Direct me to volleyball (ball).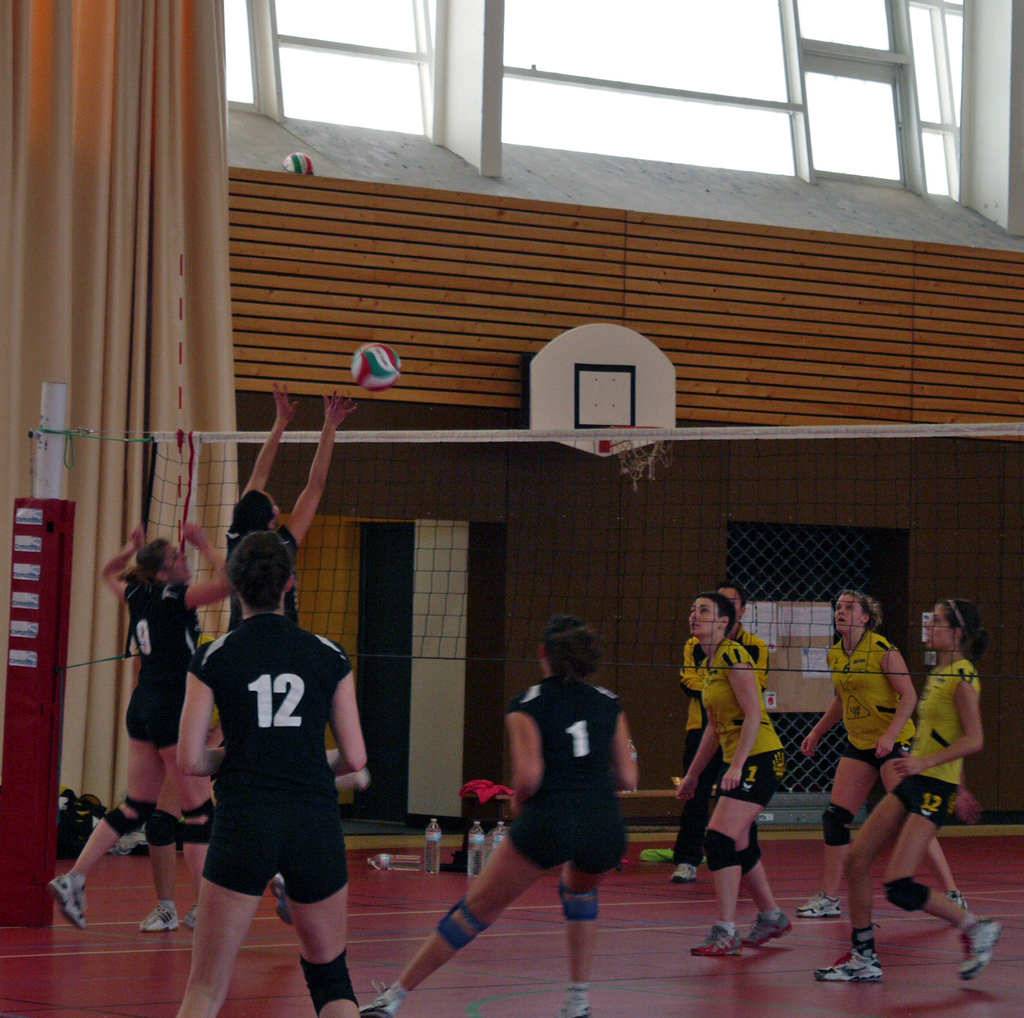
Direction: pyautogui.locateOnScreen(348, 346, 406, 393).
